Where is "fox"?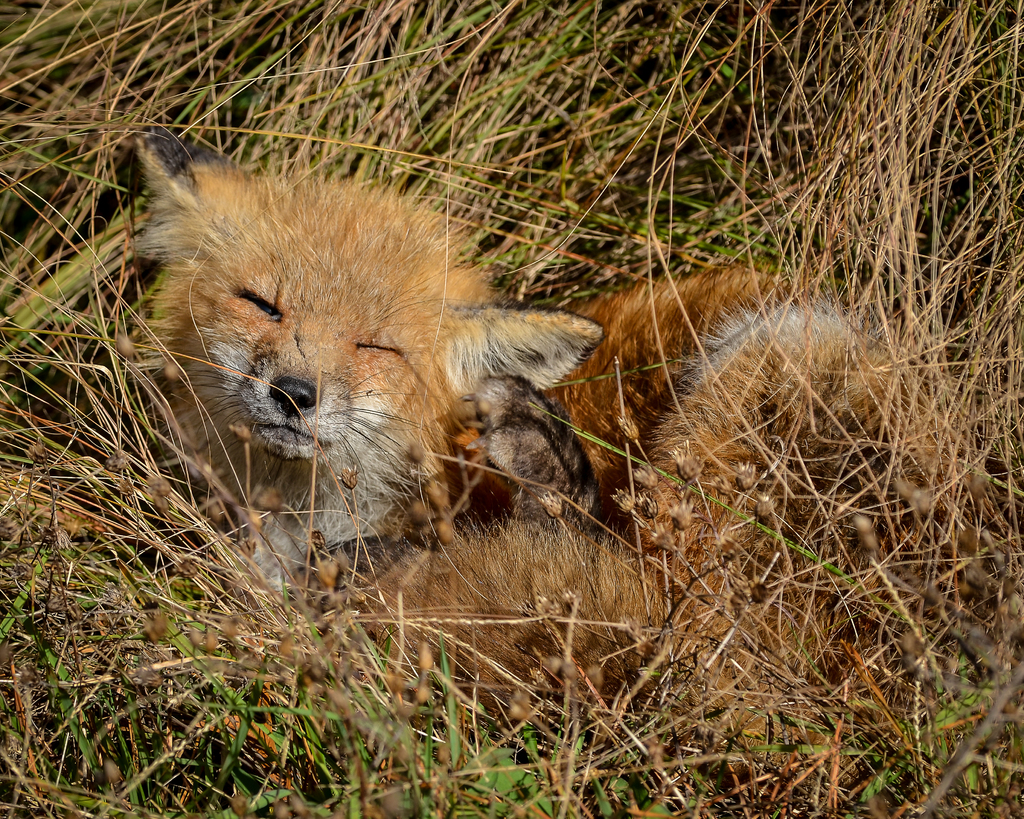
87, 124, 923, 719.
